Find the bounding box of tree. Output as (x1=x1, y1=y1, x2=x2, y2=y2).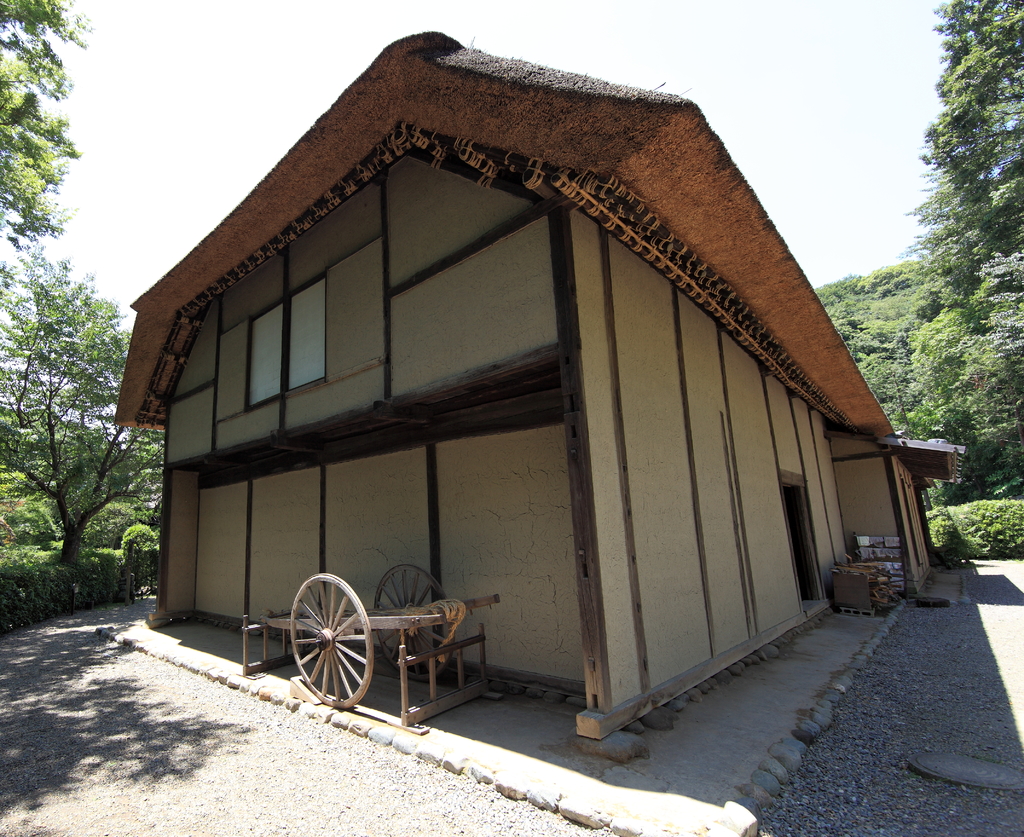
(x1=914, y1=0, x2=1015, y2=450).
